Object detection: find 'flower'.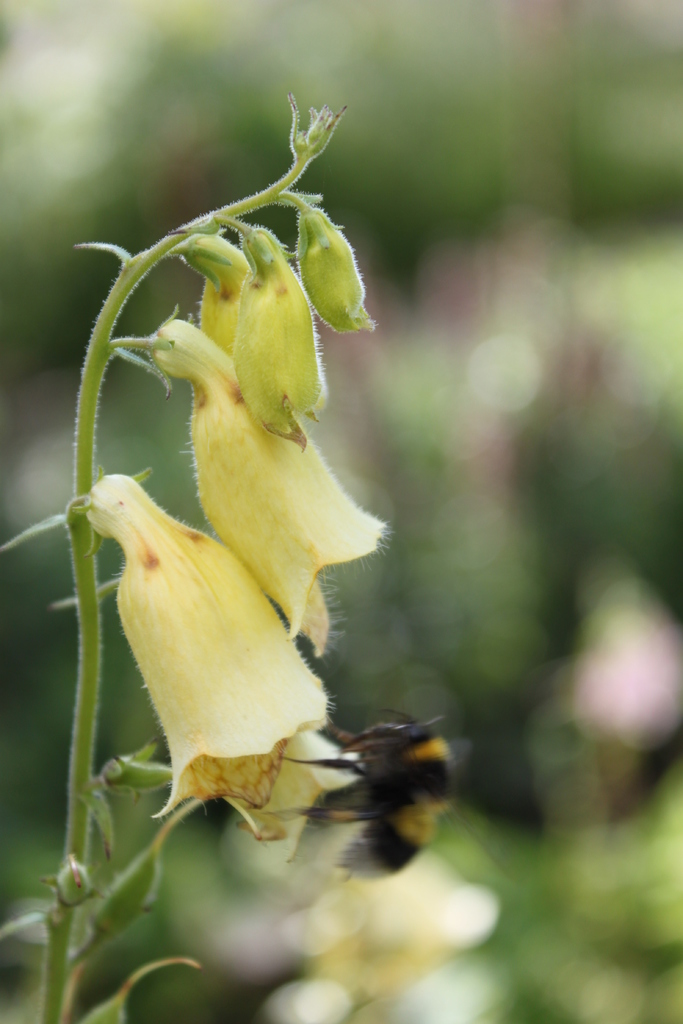
[78,207,393,845].
